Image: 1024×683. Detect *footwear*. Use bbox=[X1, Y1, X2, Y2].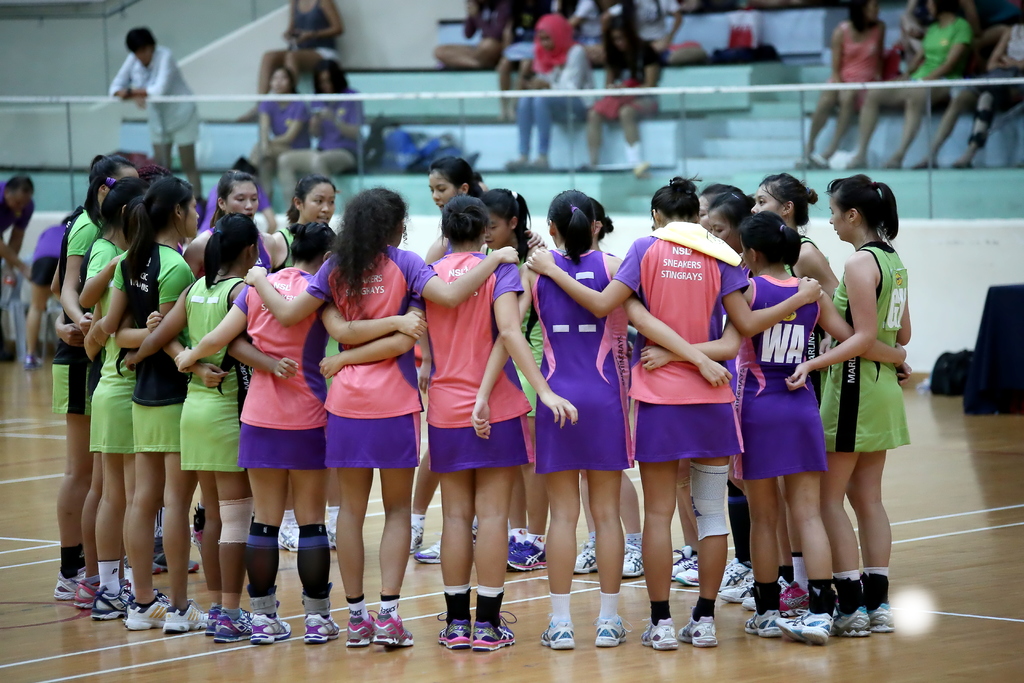
bbox=[213, 613, 246, 644].
